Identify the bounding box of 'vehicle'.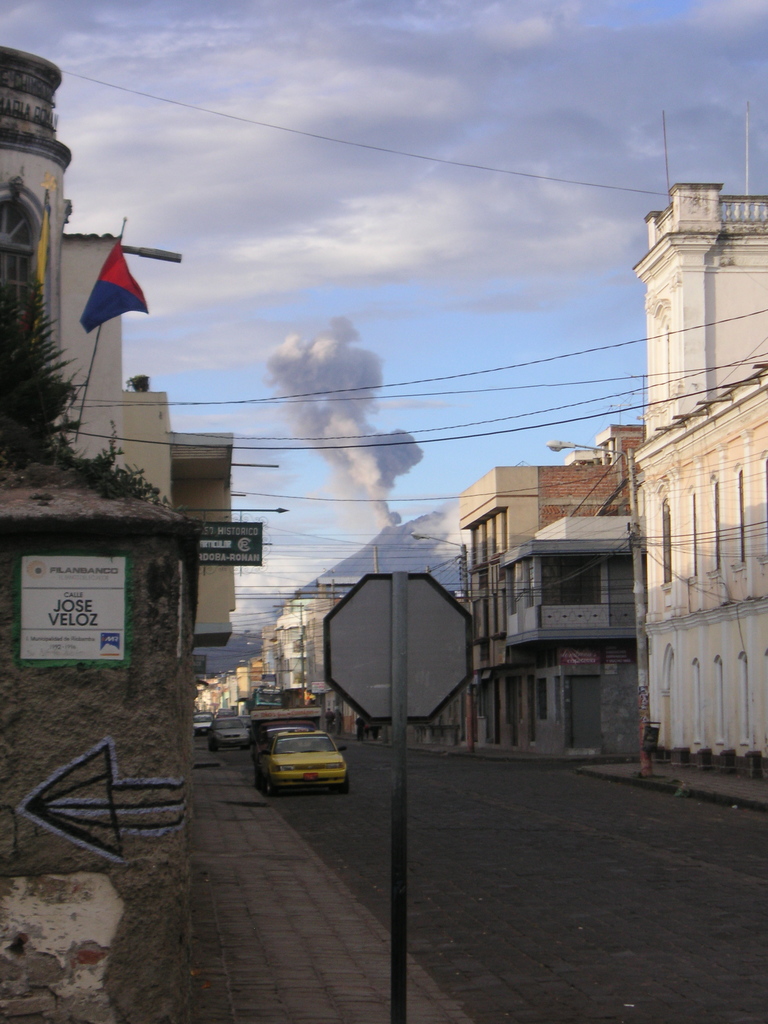
box(191, 707, 212, 735).
